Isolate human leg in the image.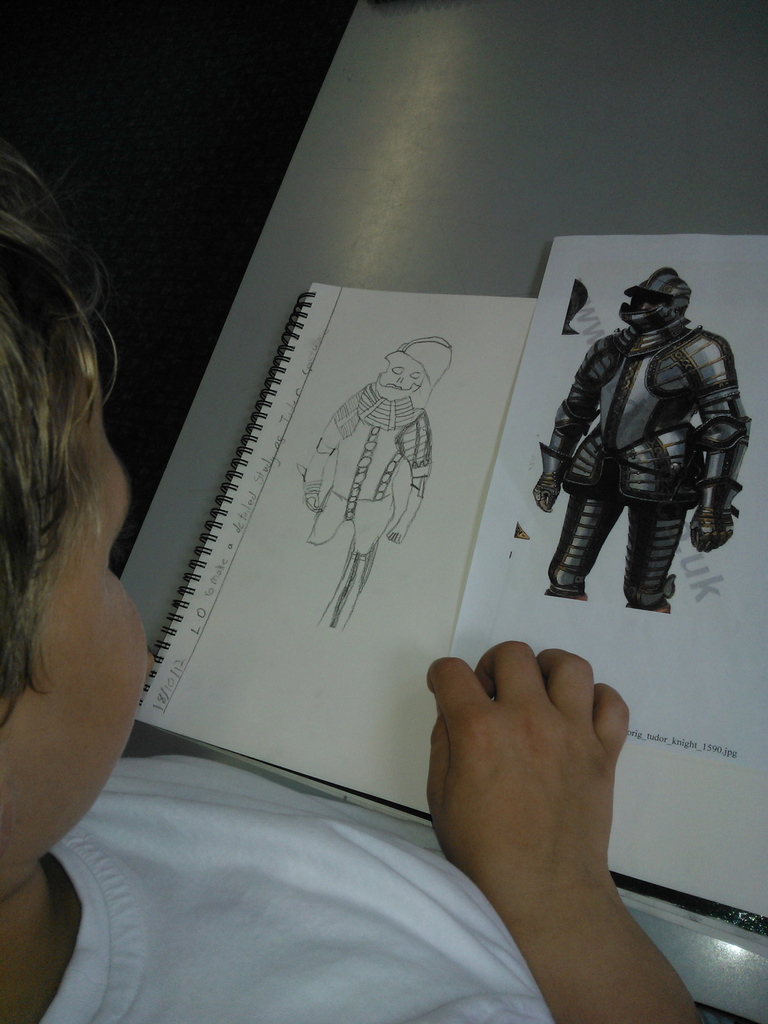
Isolated region: [left=543, top=492, right=620, bottom=598].
